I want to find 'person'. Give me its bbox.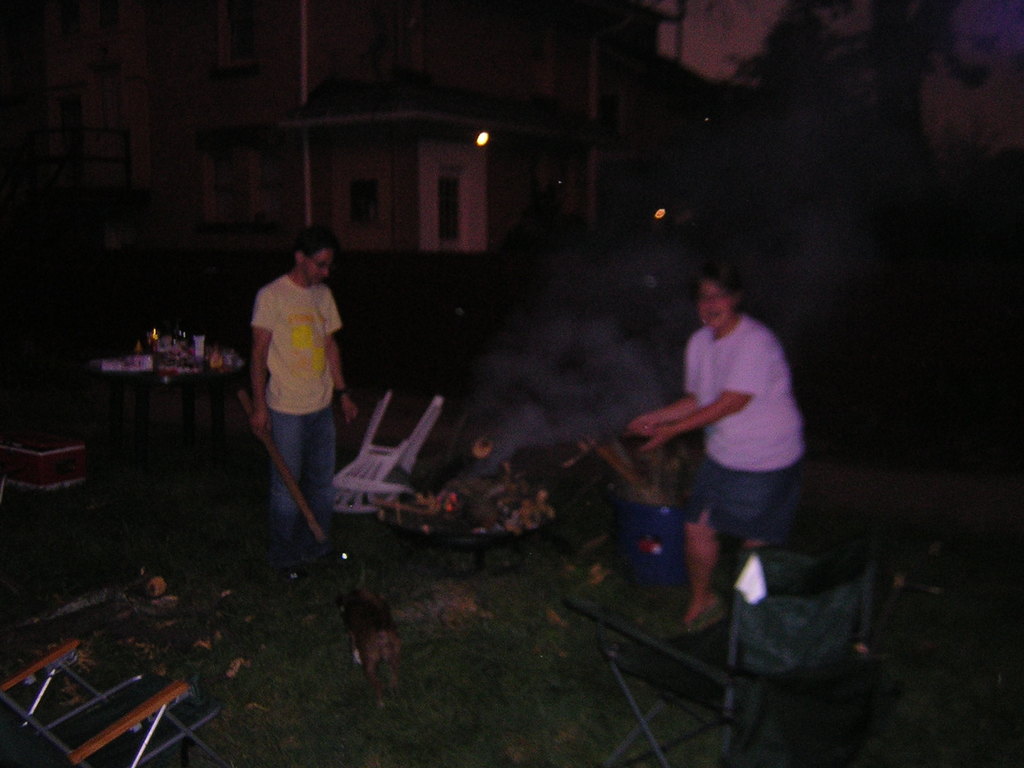
<box>628,267,805,627</box>.
